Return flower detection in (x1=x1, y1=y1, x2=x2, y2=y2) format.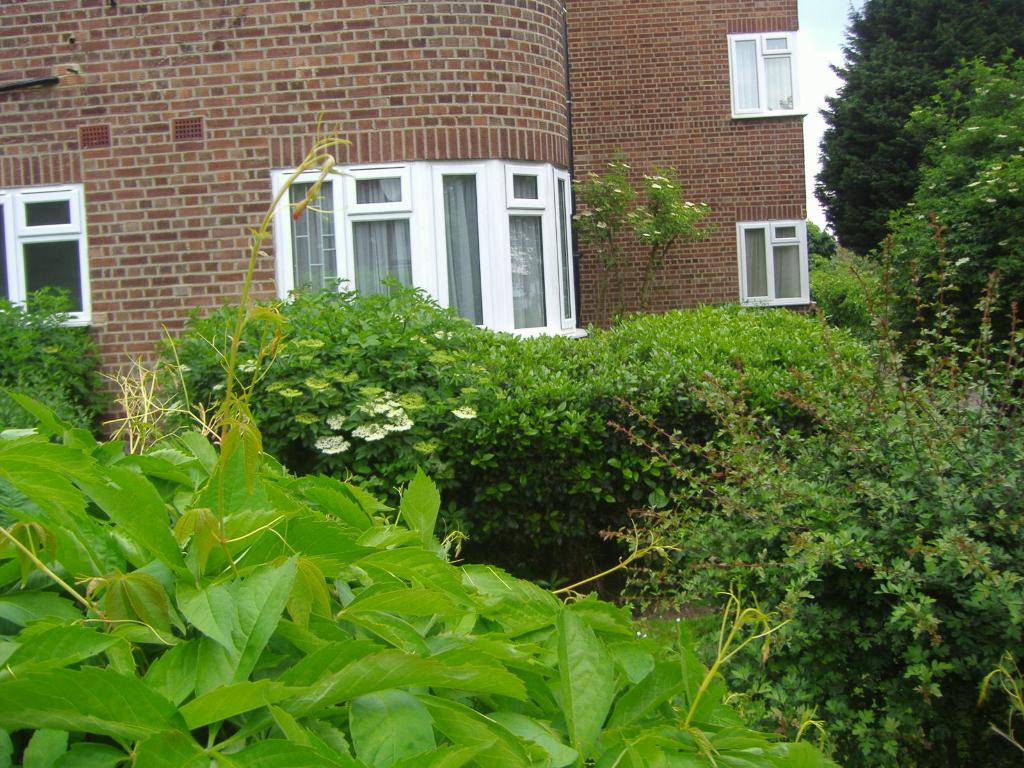
(x1=596, y1=220, x2=609, y2=228).
